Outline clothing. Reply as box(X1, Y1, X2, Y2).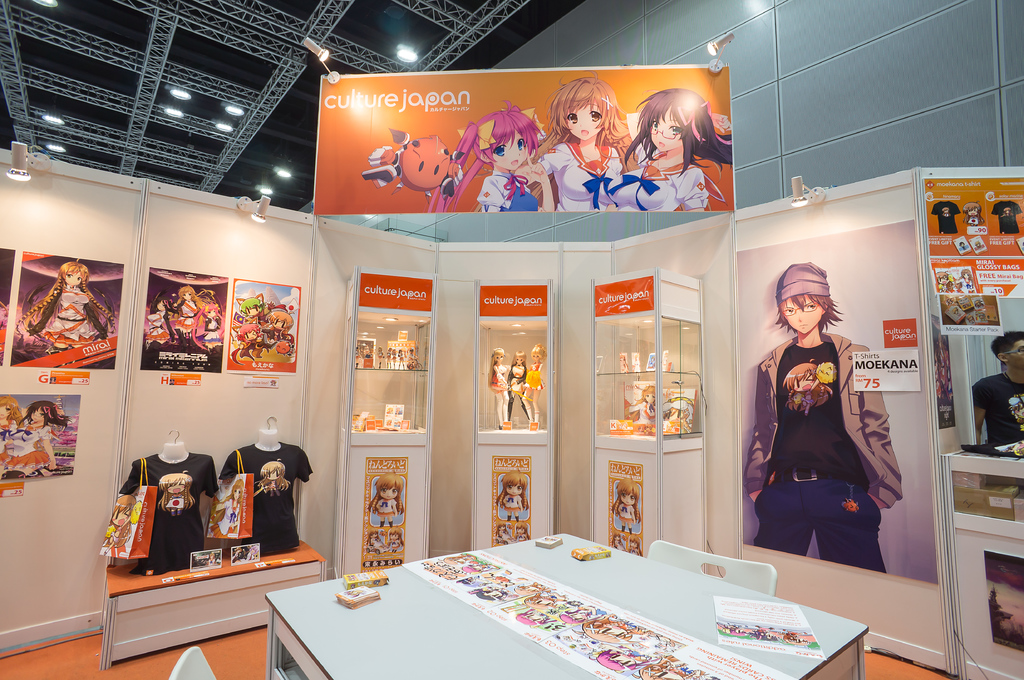
box(40, 290, 97, 355).
